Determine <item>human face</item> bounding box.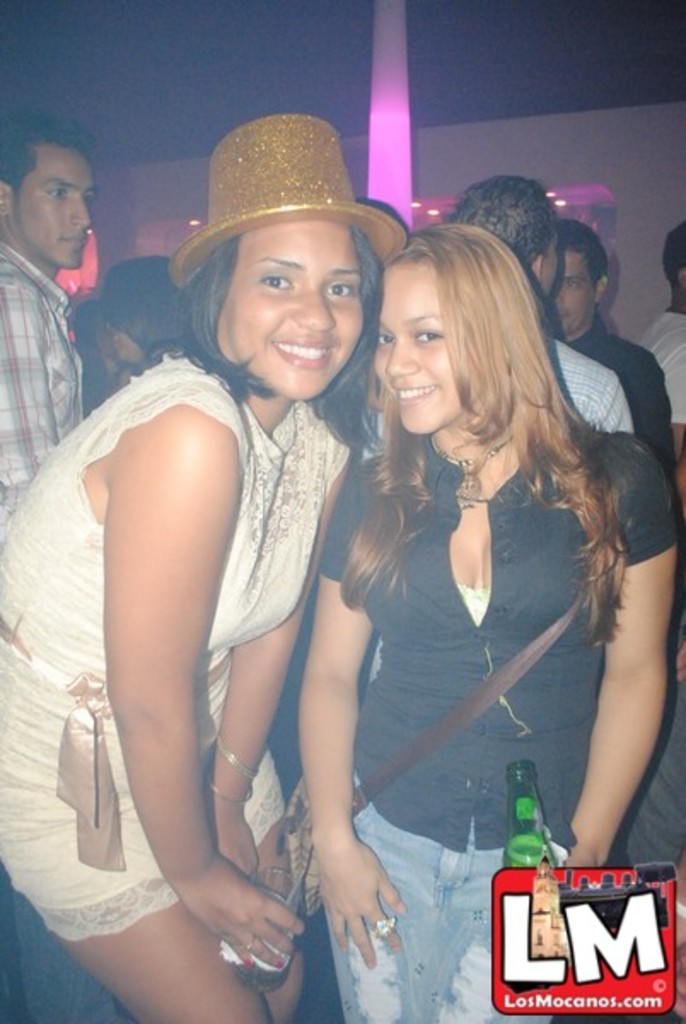
Determined: <region>217, 215, 362, 401</region>.
